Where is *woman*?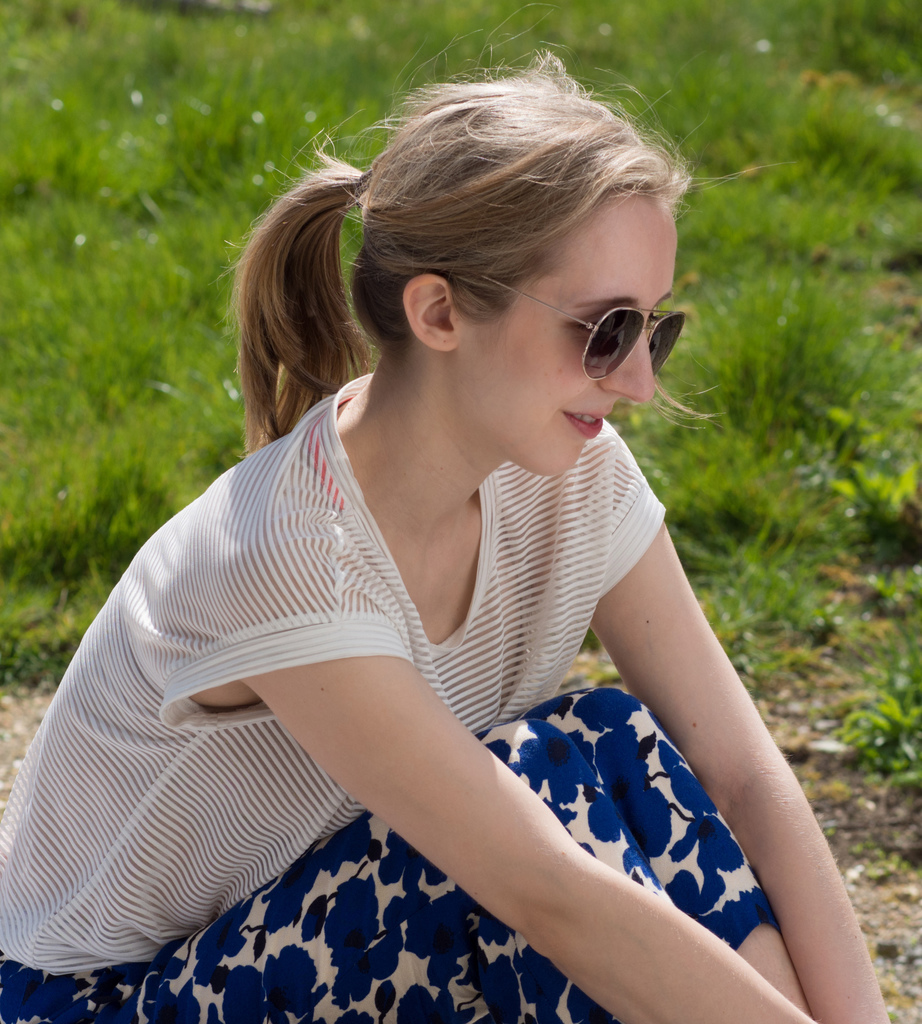
[x1=3, y1=84, x2=870, y2=1023].
